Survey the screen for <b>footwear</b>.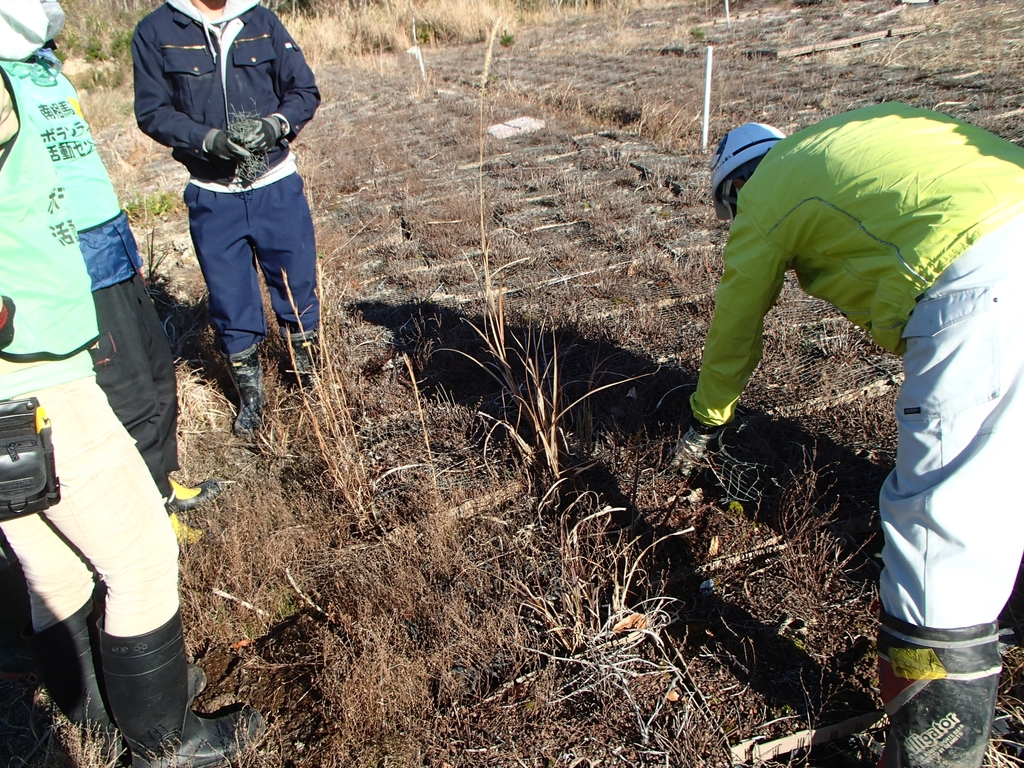
Survey found: l=880, t=622, r=1007, b=767.
